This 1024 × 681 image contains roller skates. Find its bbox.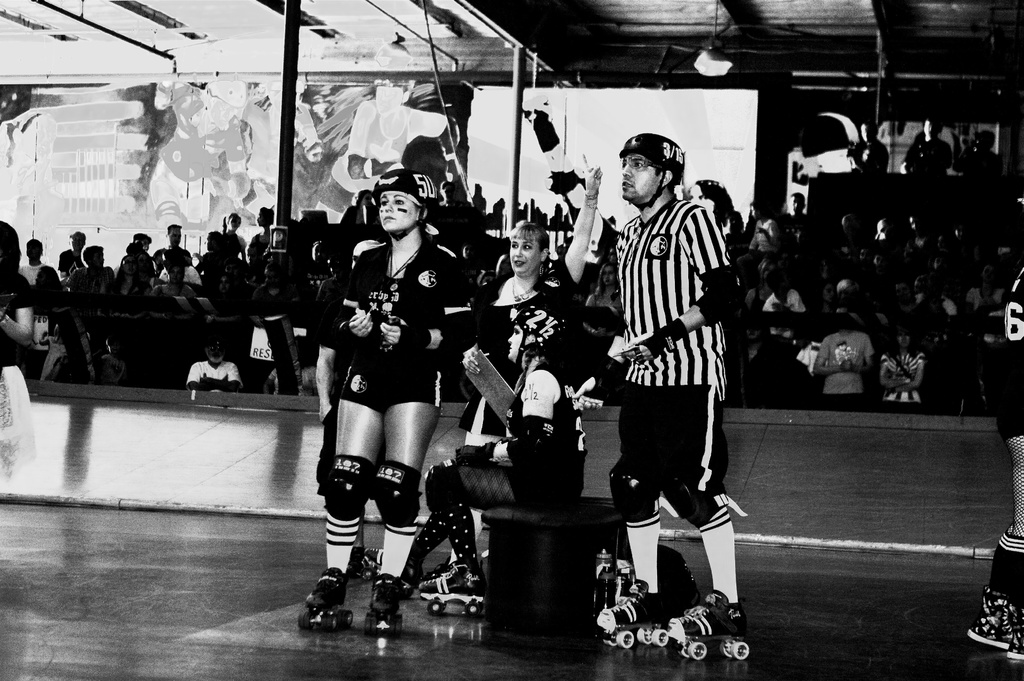
<box>590,579,662,649</box>.
